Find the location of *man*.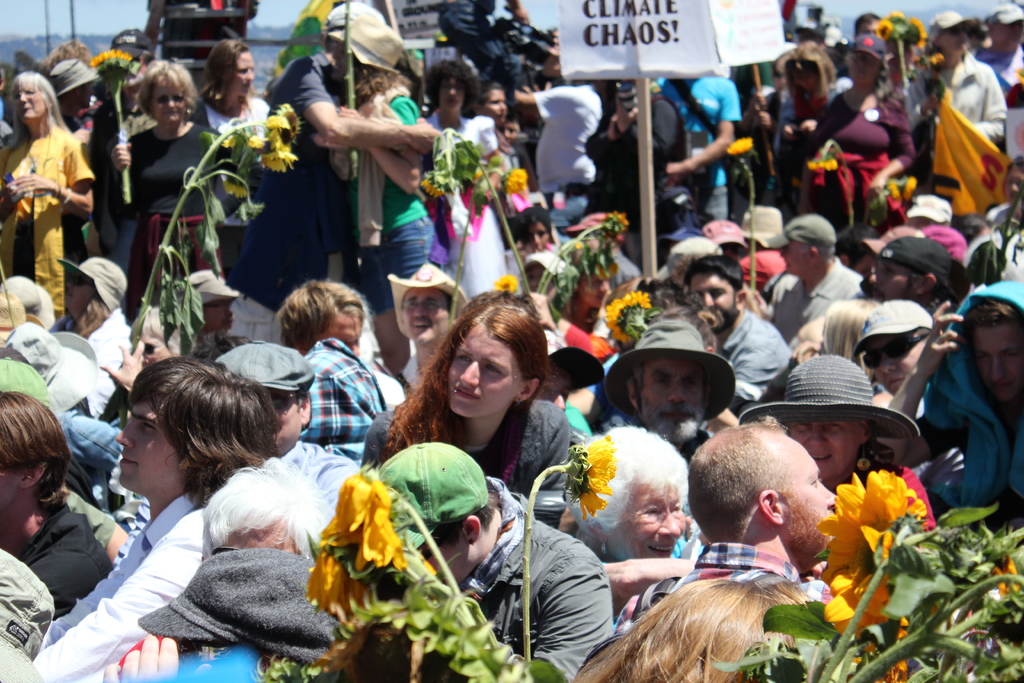
Location: rect(676, 254, 787, 420).
